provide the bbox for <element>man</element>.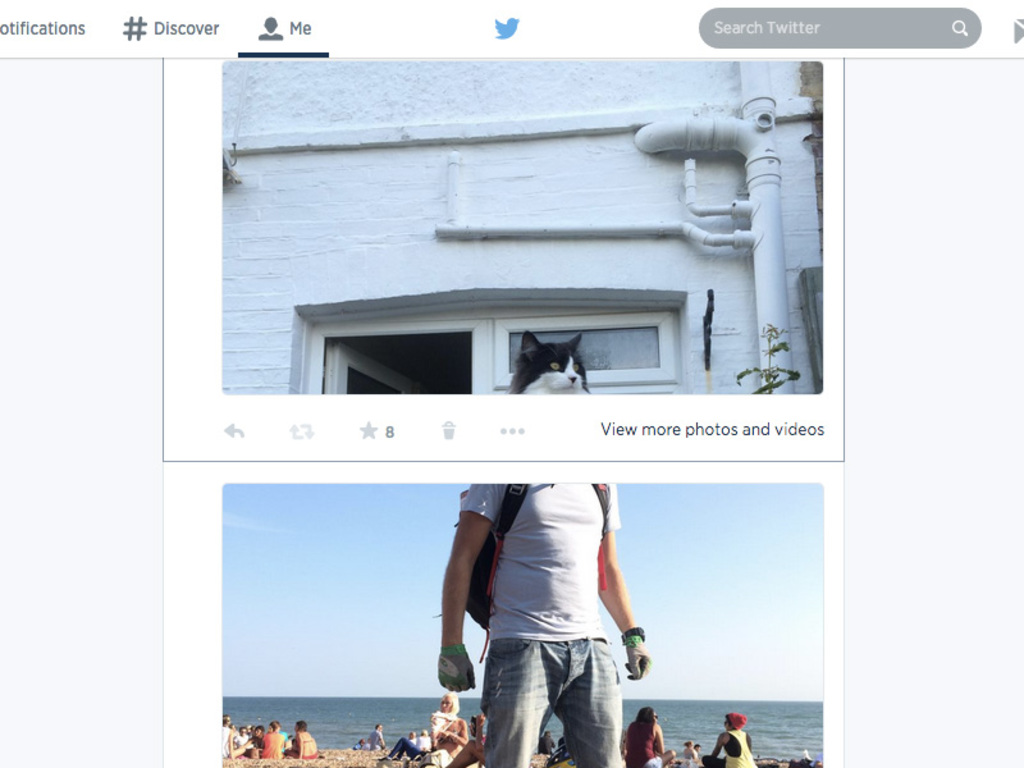
291, 719, 323, 760.
